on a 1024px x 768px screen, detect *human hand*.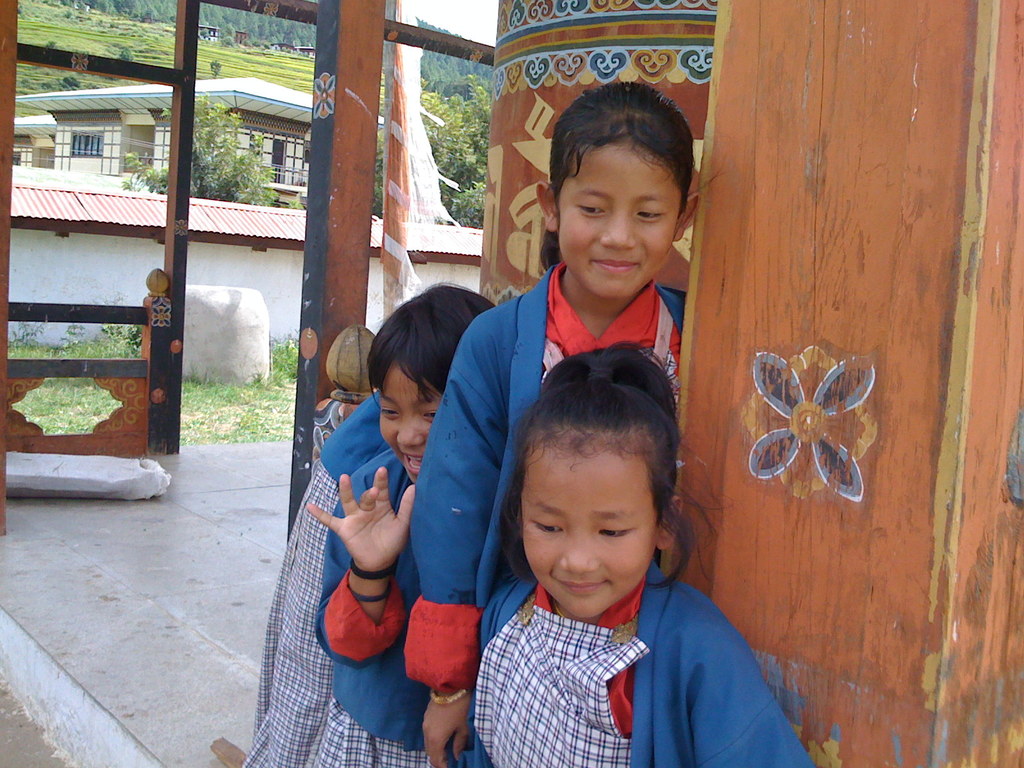
l=316, t=479, r=410, b=588.
